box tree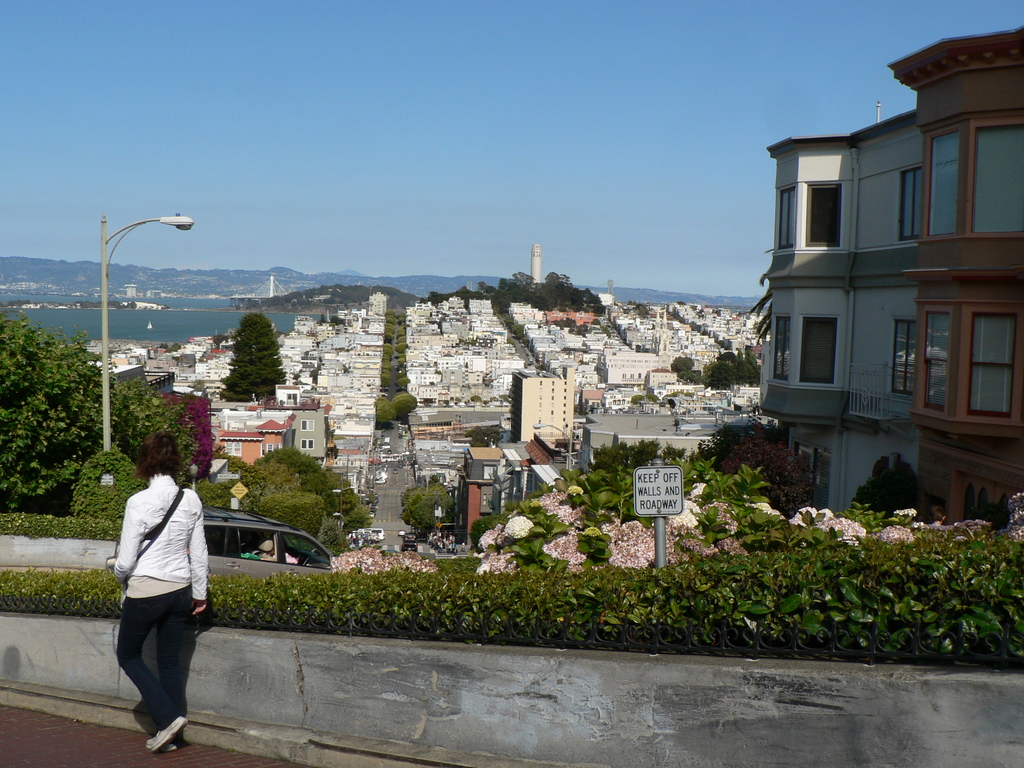
detection(397, 481, 456, 538)
